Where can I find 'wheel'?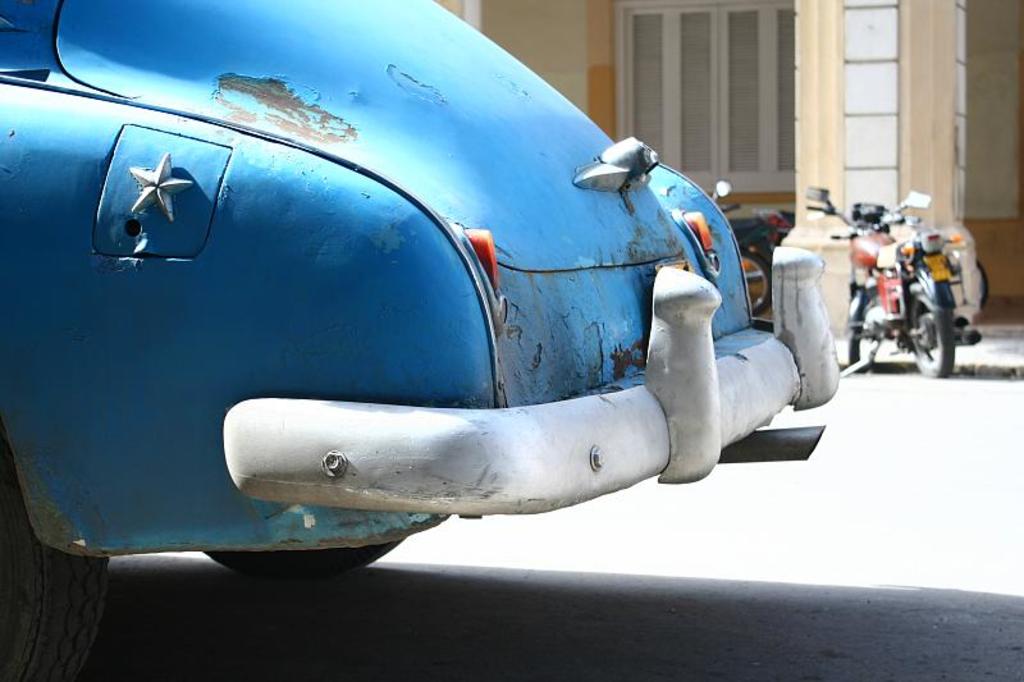
You can find it at 202/535/399/571.
